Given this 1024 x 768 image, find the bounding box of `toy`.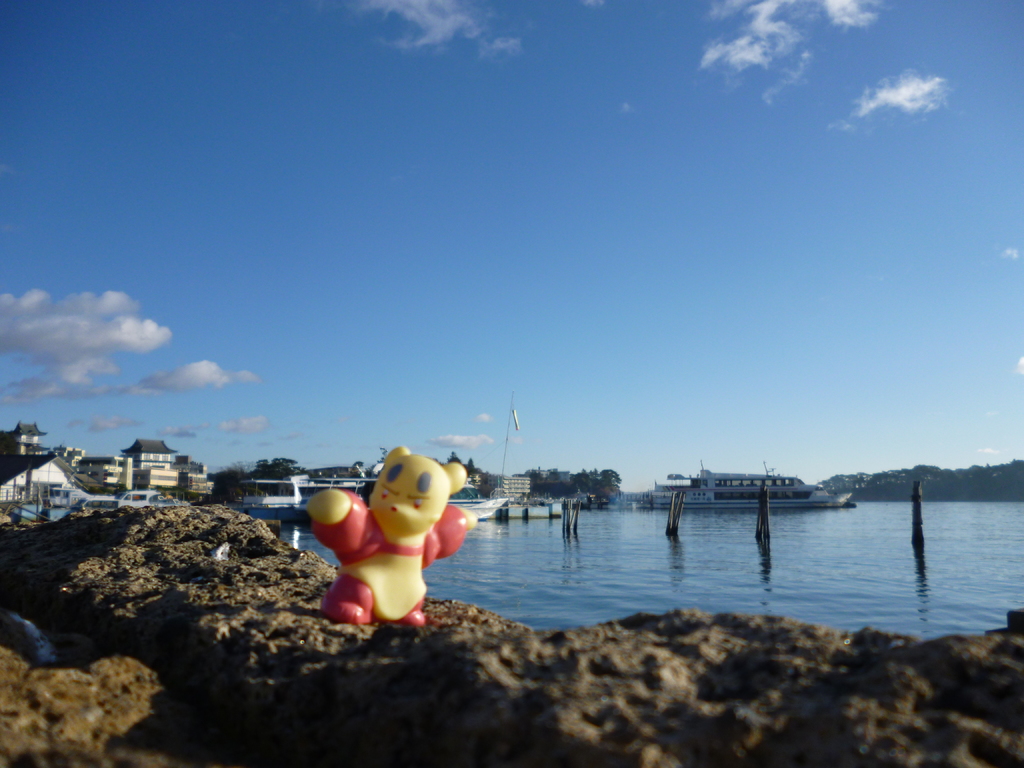
<region>307, 457, 470, 631</region>.
